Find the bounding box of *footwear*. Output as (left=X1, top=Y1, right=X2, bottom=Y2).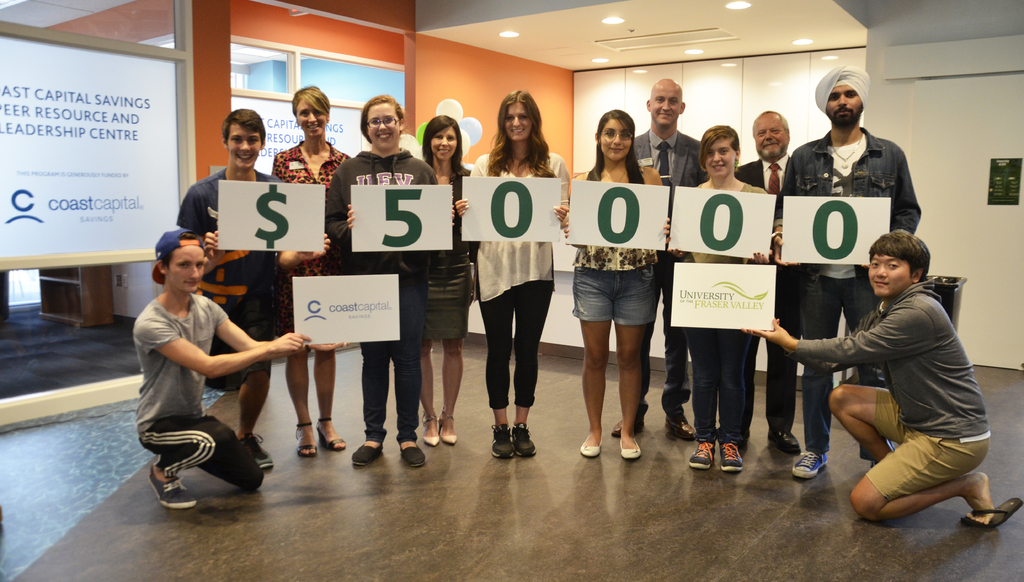
(left=145, top=467, right=199, bottom=511).
